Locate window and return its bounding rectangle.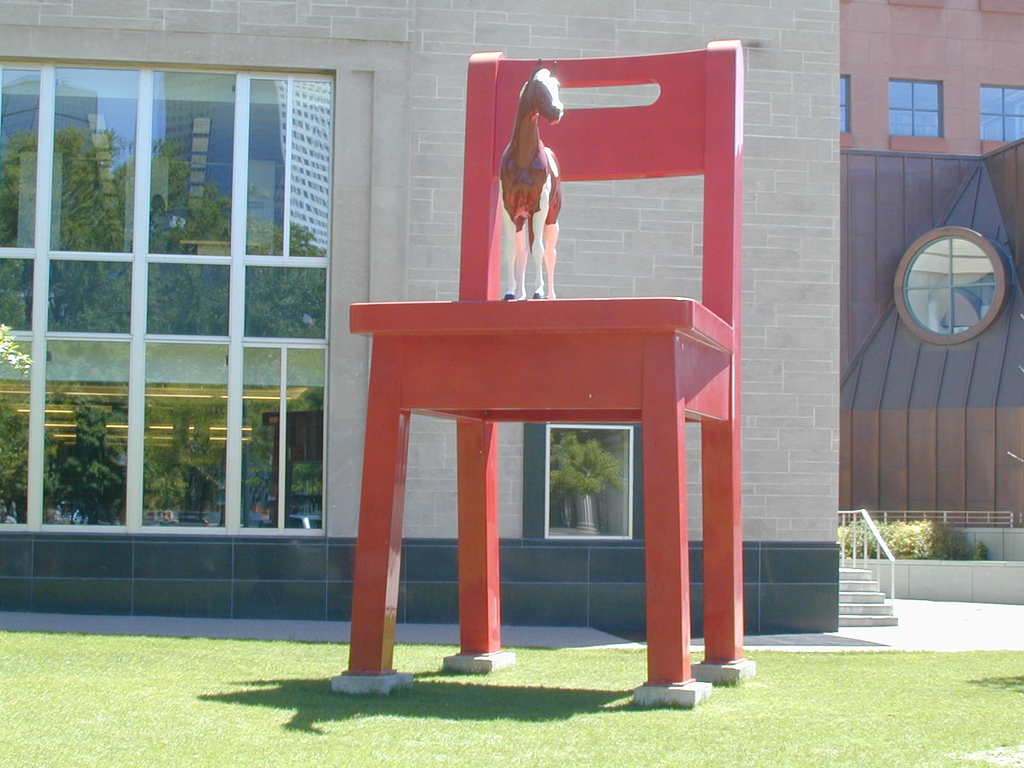
[977, 78, 1023, 149].
